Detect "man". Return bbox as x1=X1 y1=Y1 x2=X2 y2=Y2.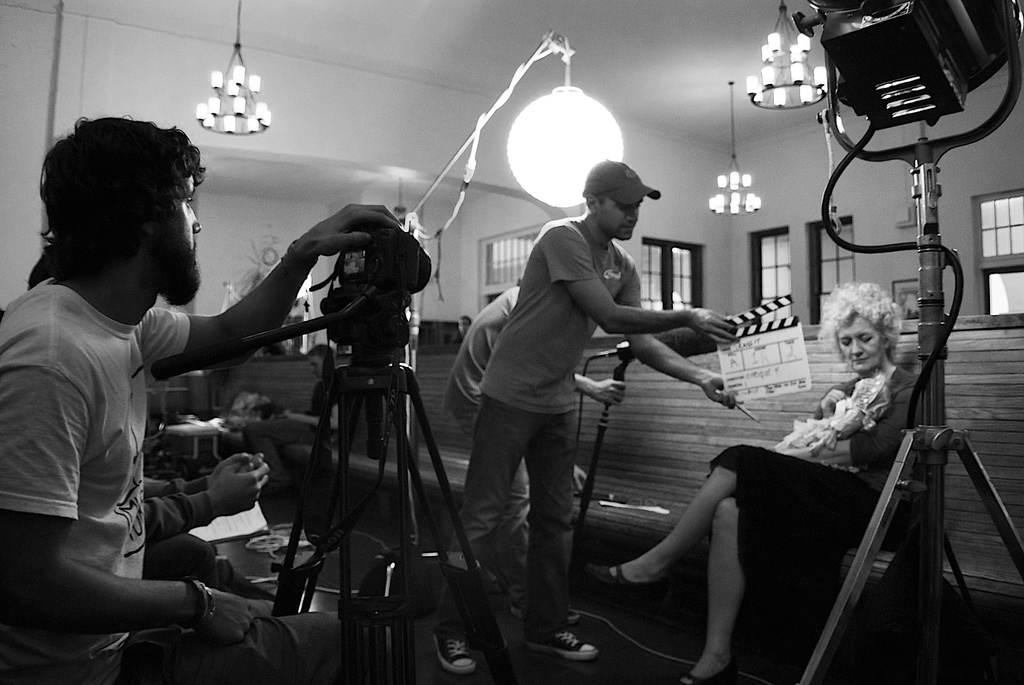
x1=454 y1=314 x2=472 y2=344.
